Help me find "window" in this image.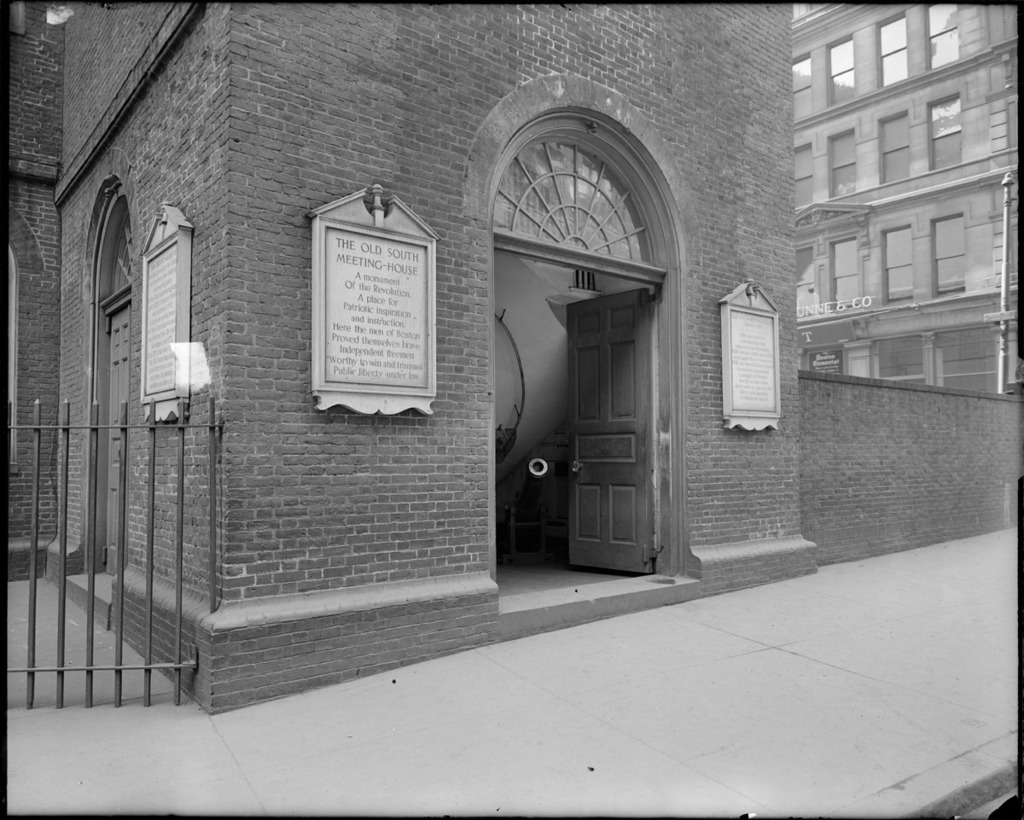
Found it: {"x1": 796, "y1": 241, "x2": 821, "y2": 321}.
